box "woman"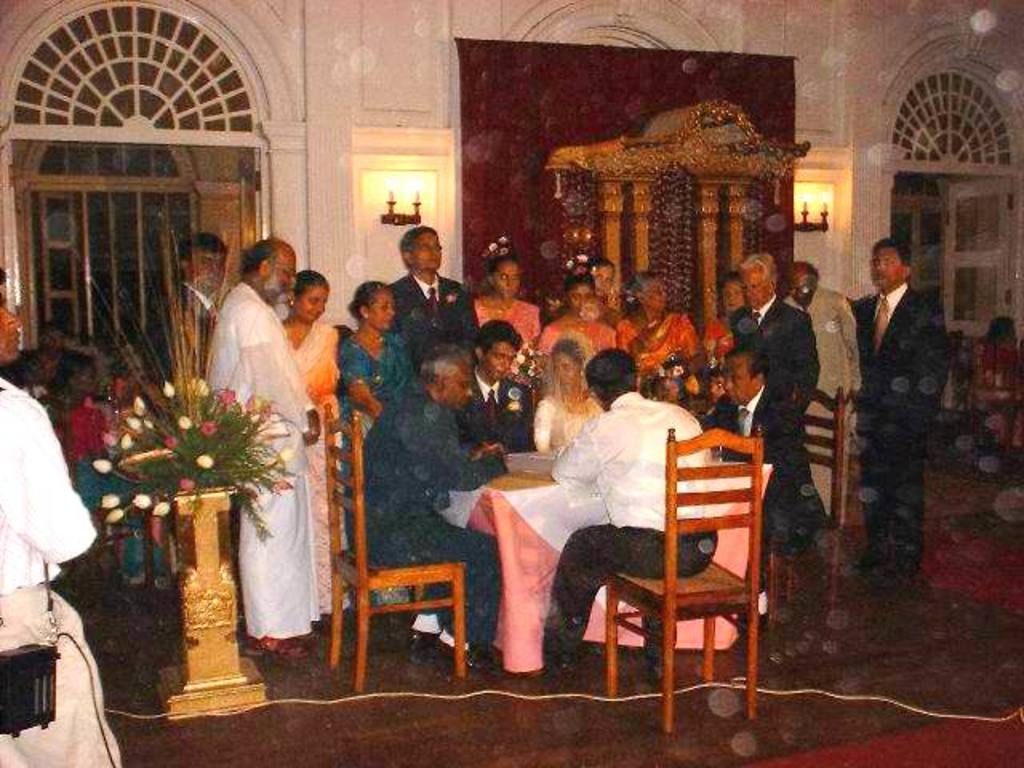
542/267/624/357
